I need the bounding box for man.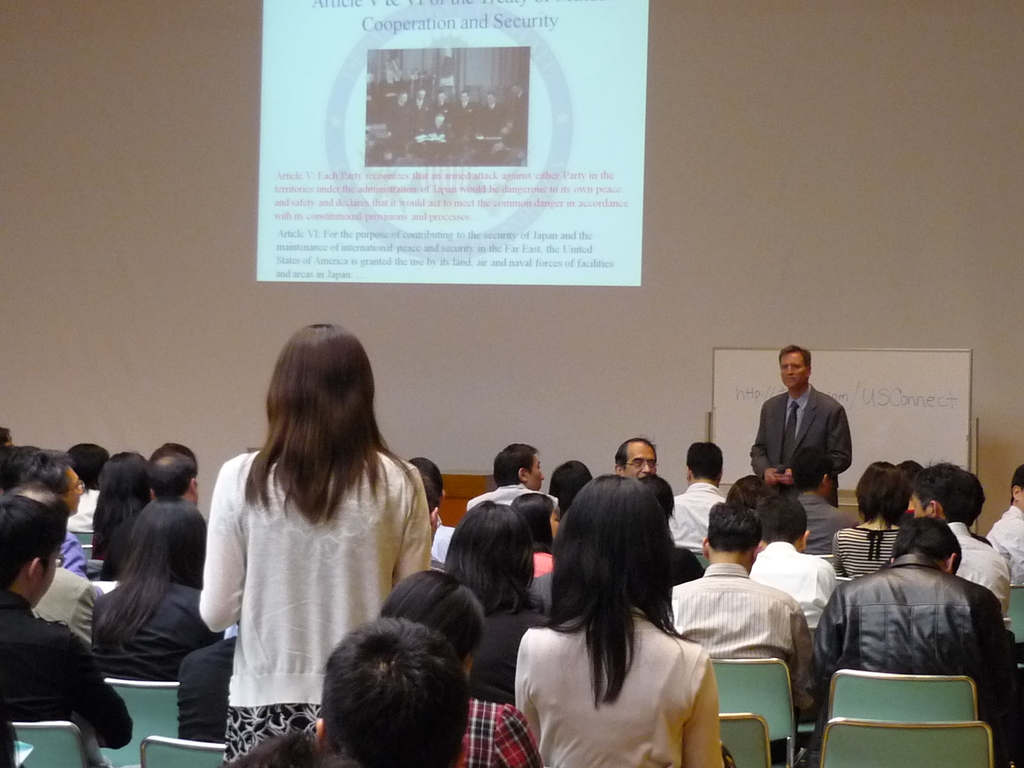
Here it is: left=467, top=442, right=566, bottom=511.
